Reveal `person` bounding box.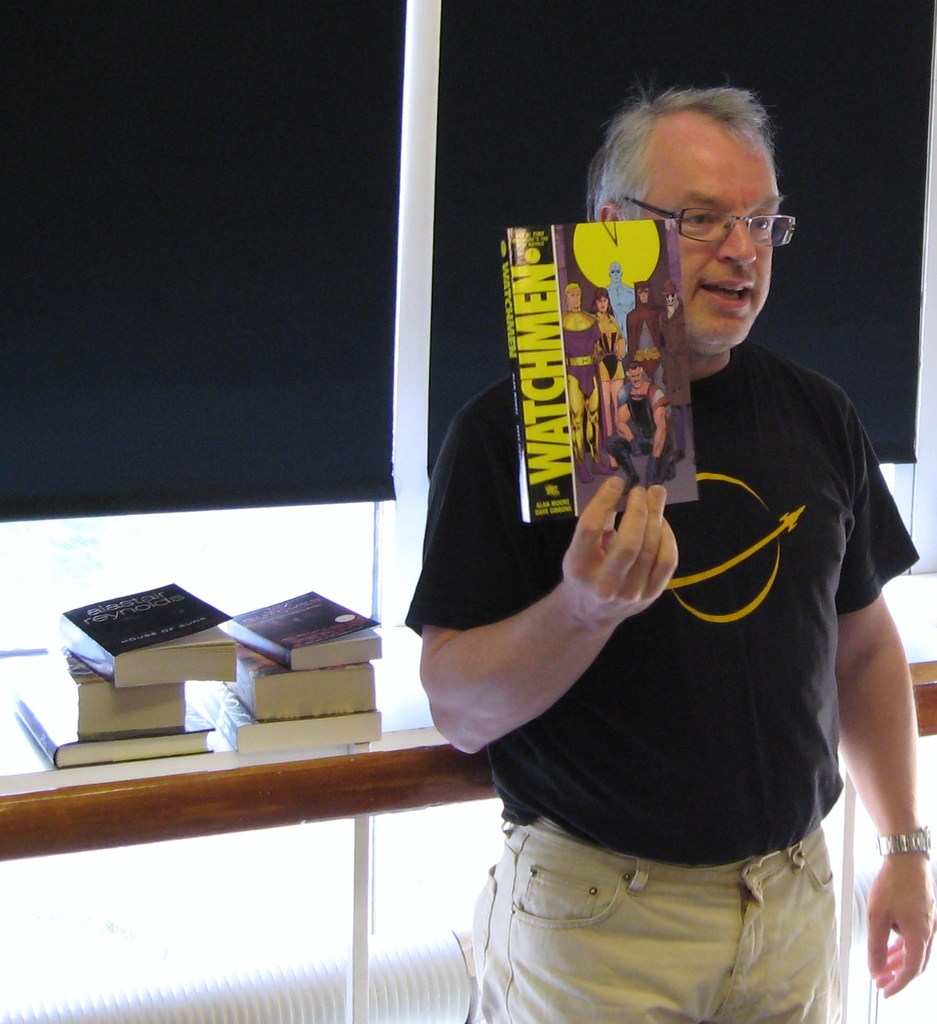
Revealed: left=490, top=89, right=894, bottom=1021.
